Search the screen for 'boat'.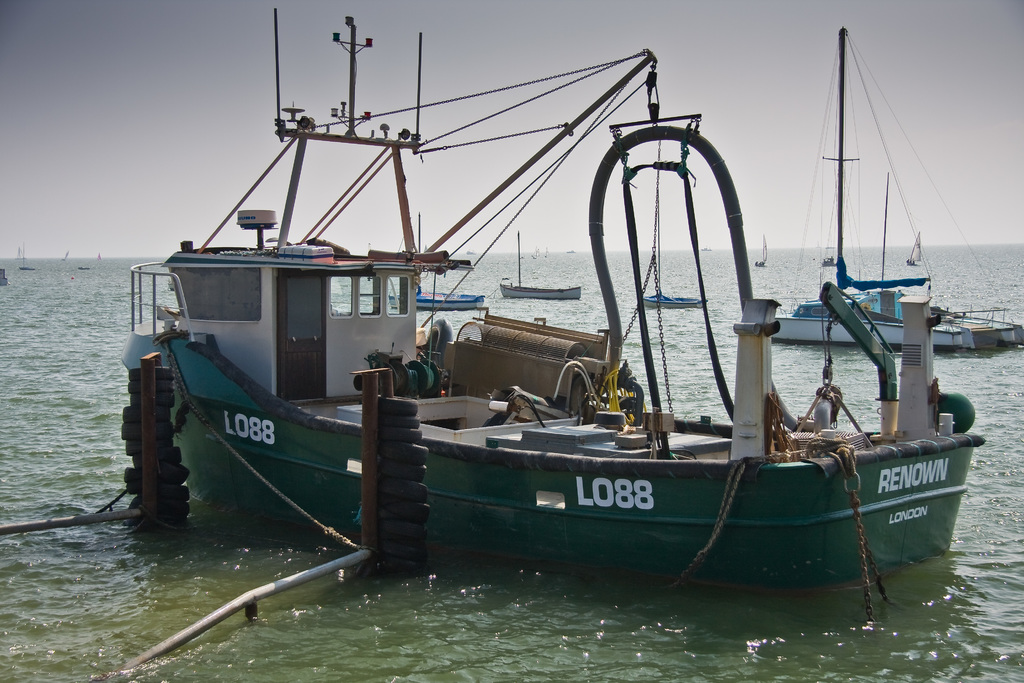
Found at (499,229,584,303).
